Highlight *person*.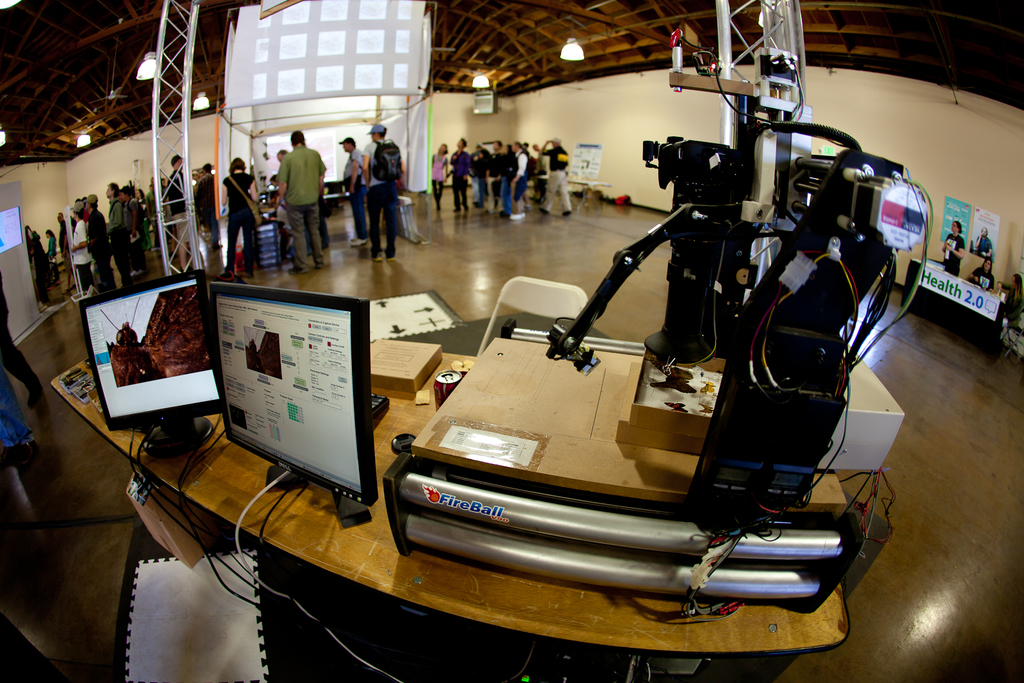
Highlighted region: <region>193, 161, 215, 249</region>.
